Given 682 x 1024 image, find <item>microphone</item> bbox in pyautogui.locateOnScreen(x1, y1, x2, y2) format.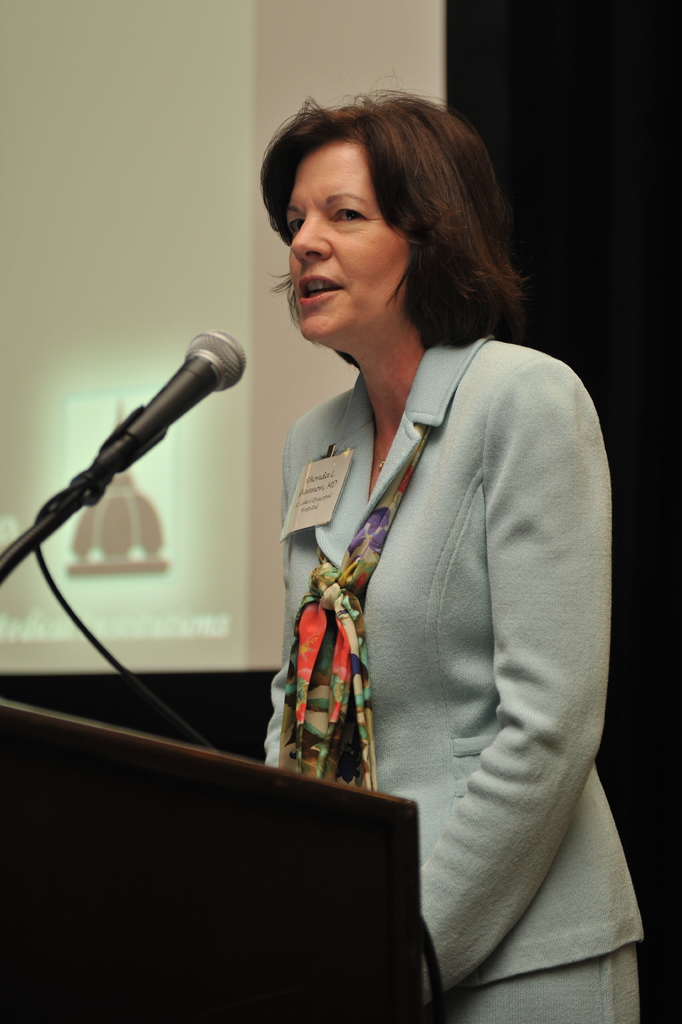
pyautogui.locateOnScreen(92, 326, 245, 475).
